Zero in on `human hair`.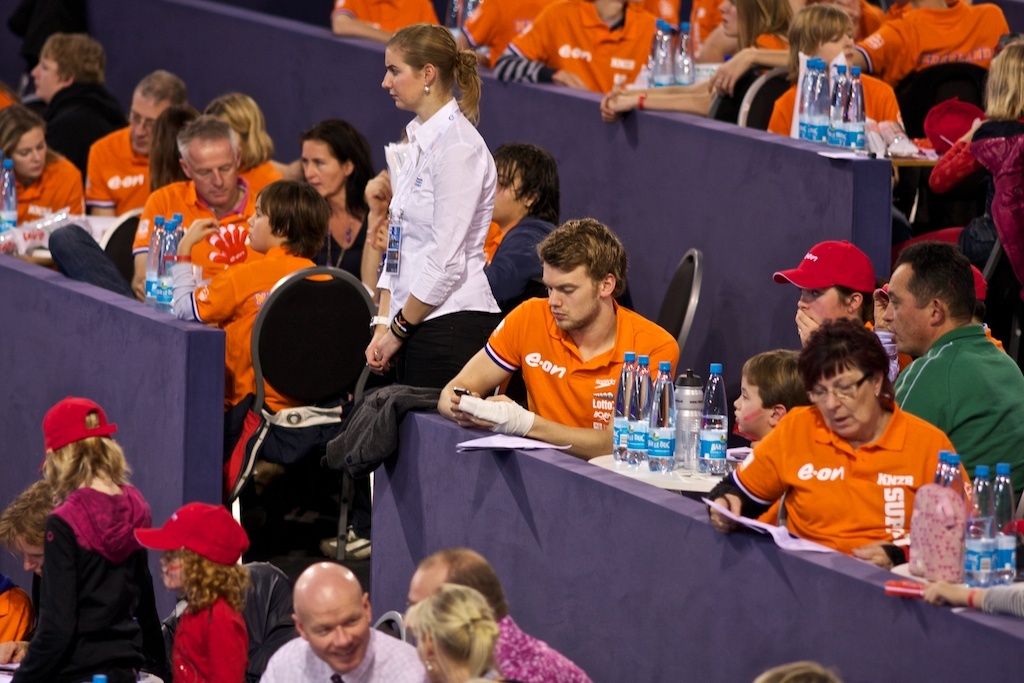
Zeroed in: locate(975, 38, 1023, 113).
